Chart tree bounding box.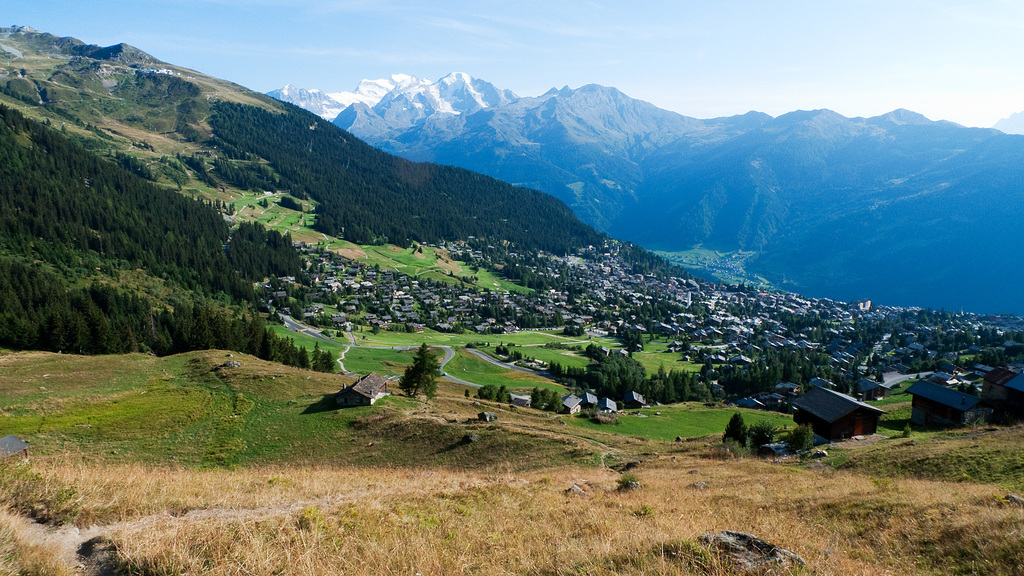
Charted: [left=781, top=422, right=815, bottom=454].
